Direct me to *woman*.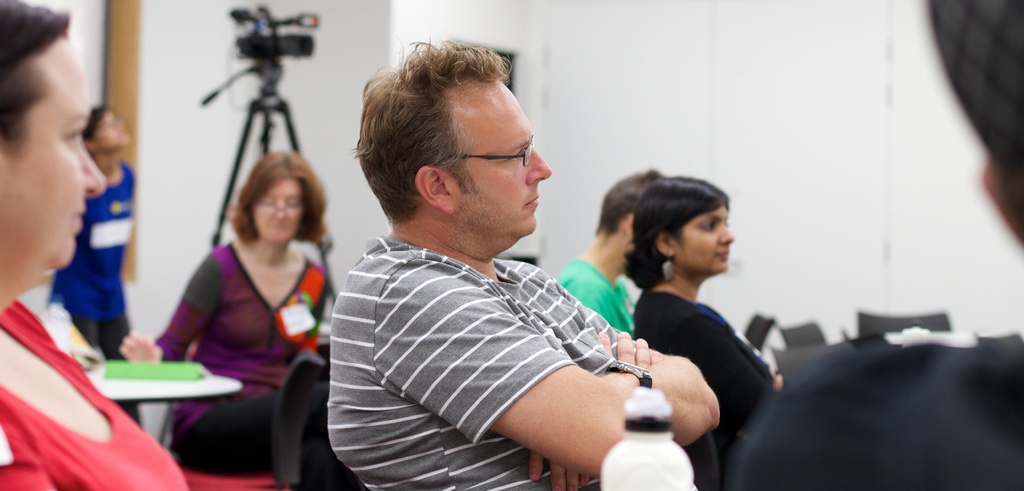
Direction: <box>619,179,785,490</box>.
